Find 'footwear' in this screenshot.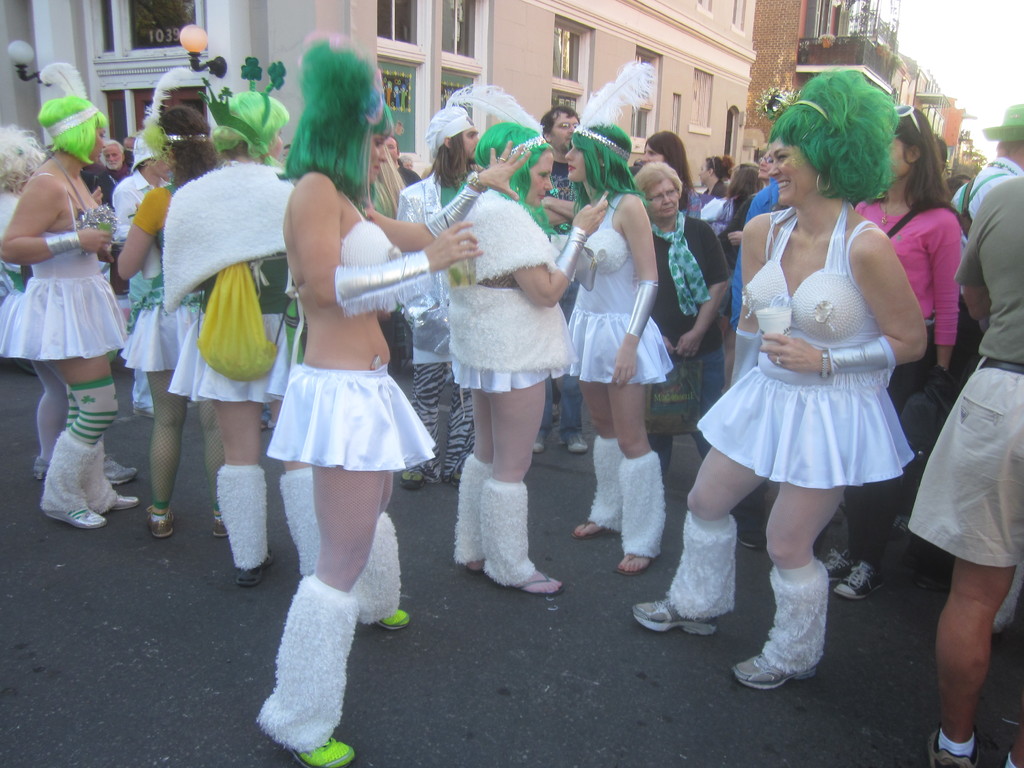
The bounding box for 'footwear' is (831, 550, 895, 596).
